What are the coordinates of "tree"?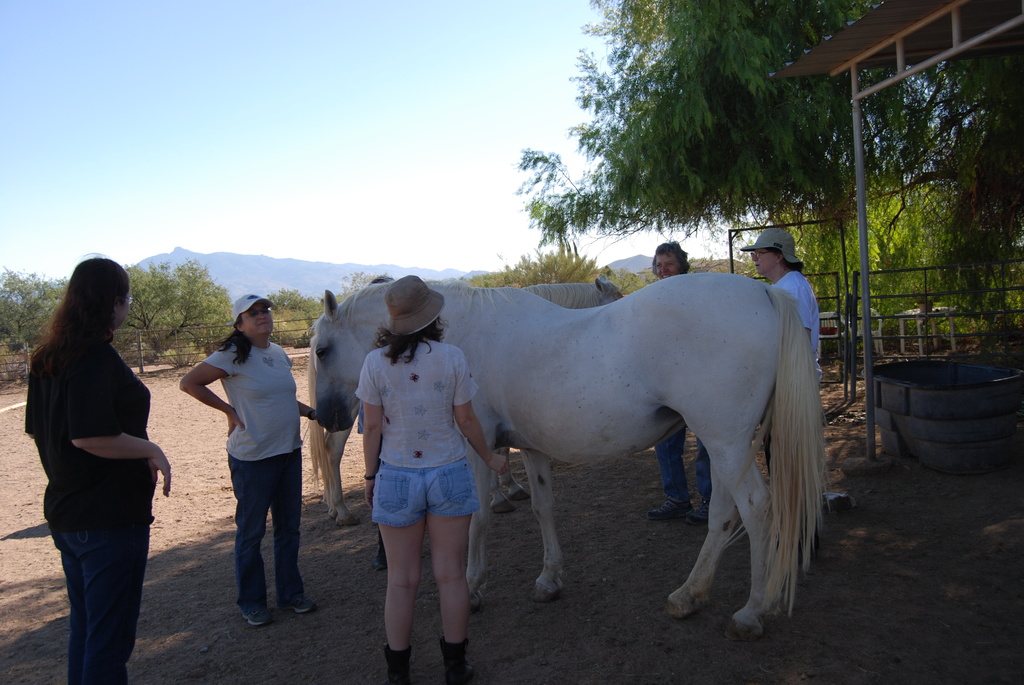
detection(262, 281, 332, 333).
